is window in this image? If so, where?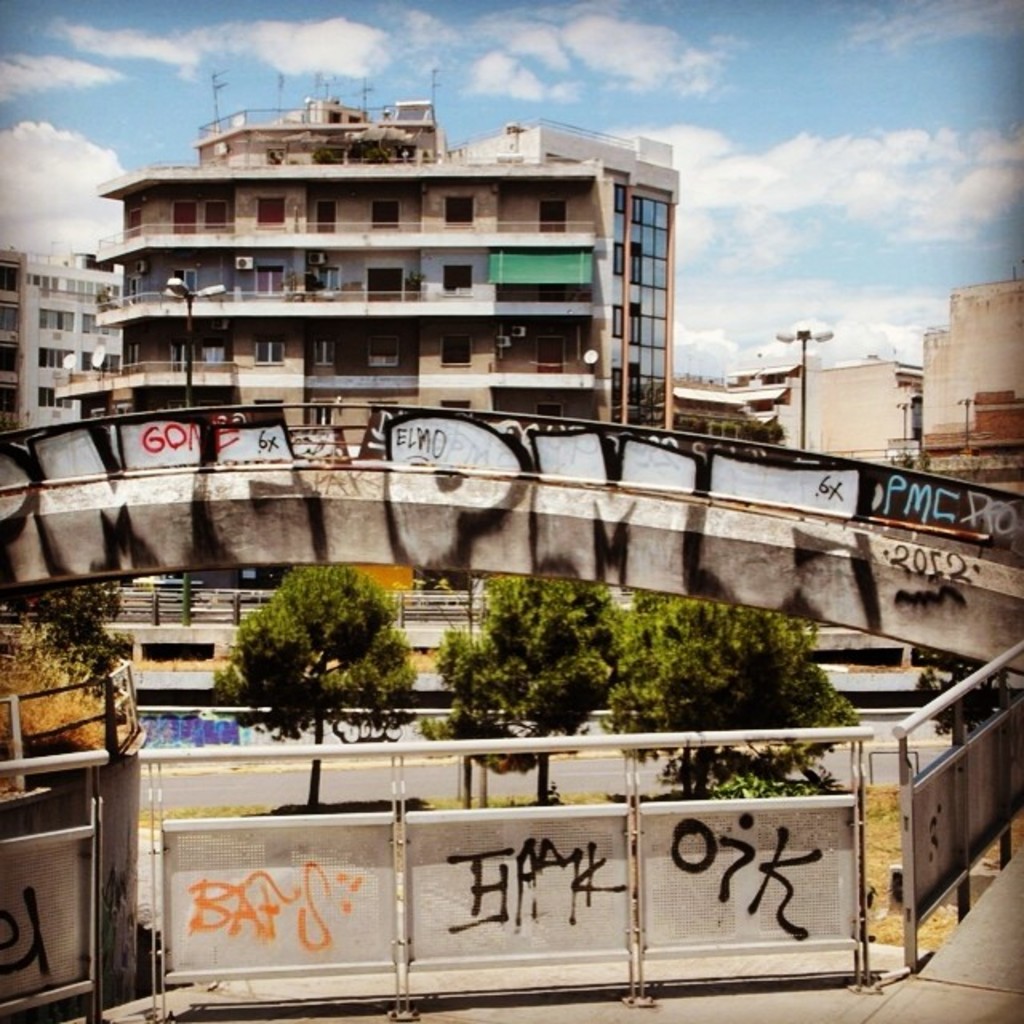
Yes, at left=40, top=347, right=75, bottom=370.
